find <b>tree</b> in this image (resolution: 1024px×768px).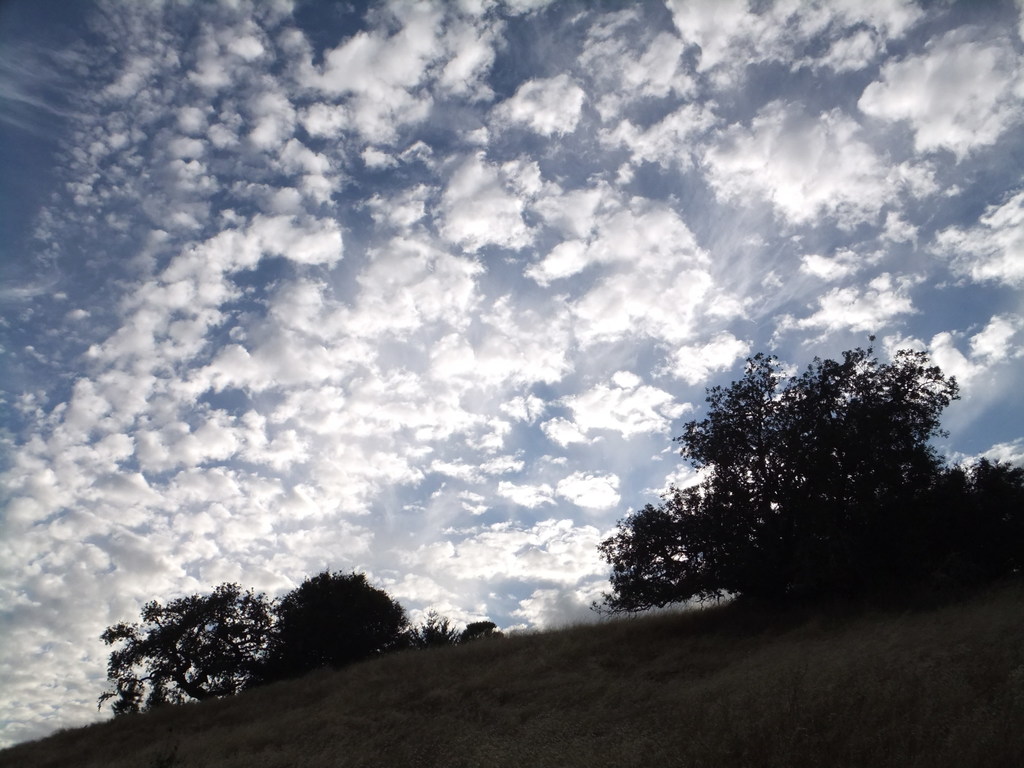
(x1=95, y1=581, x2=272, y2=721).
